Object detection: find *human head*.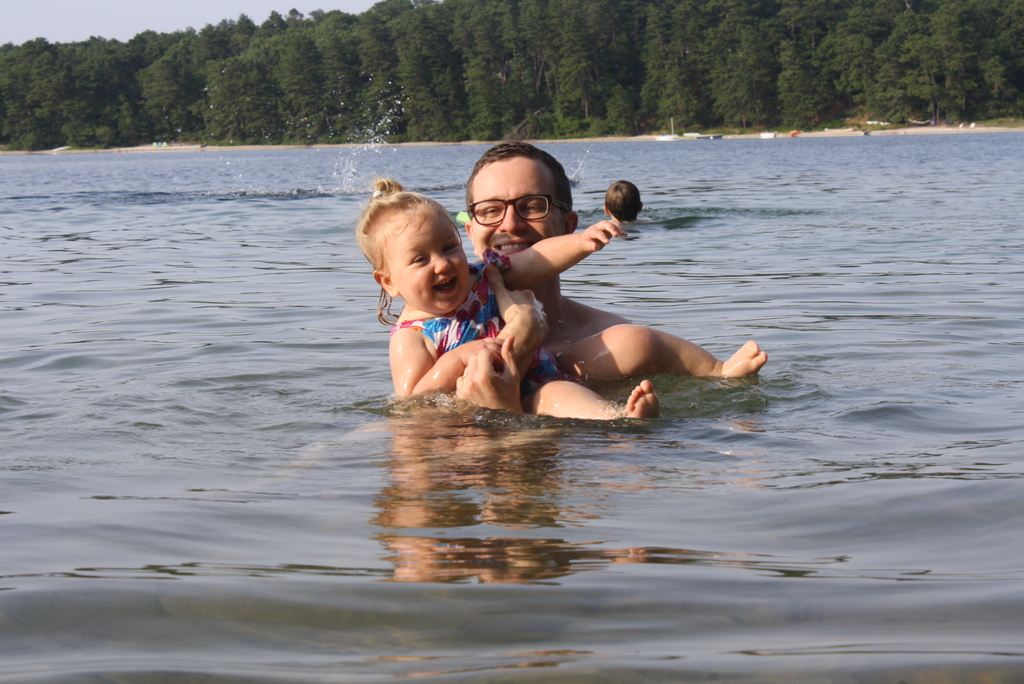
detection(605, 179, 639, 225).
